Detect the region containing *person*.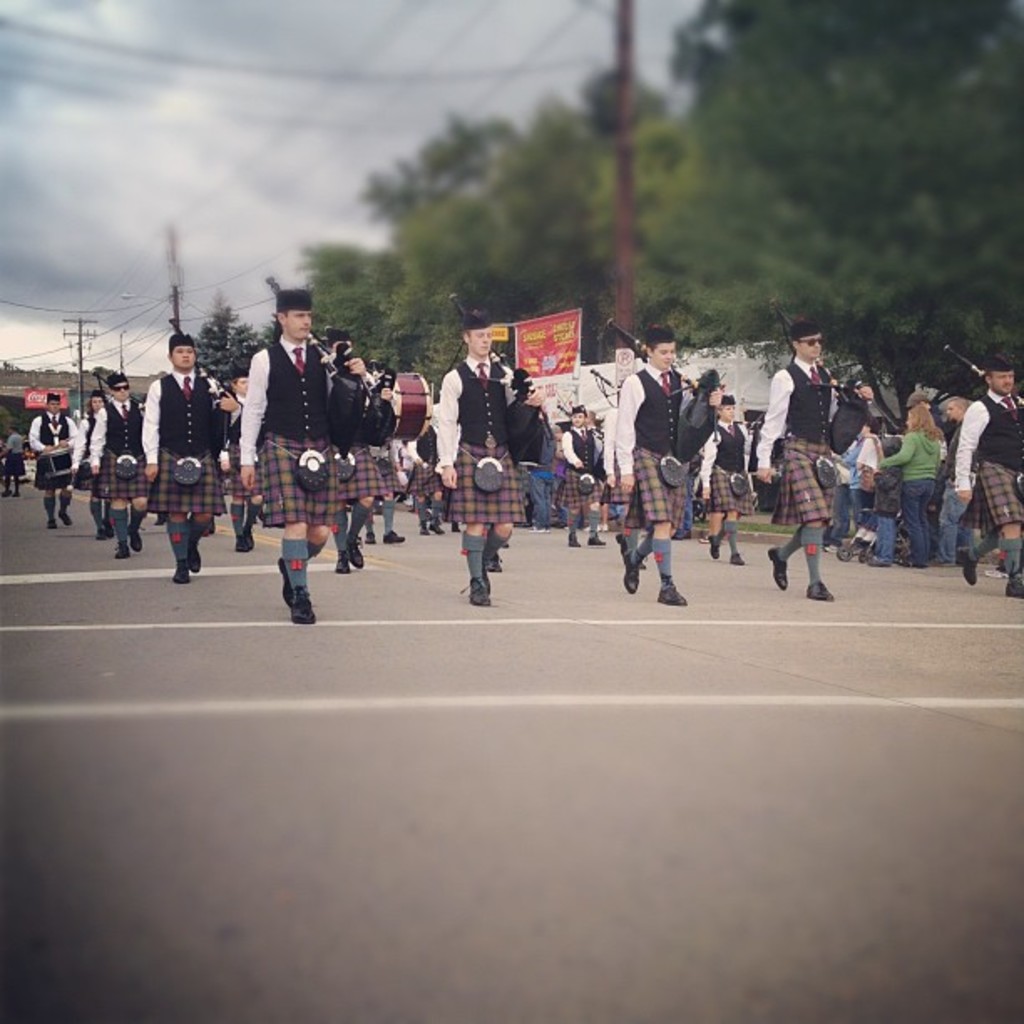
363,360,407,542.
